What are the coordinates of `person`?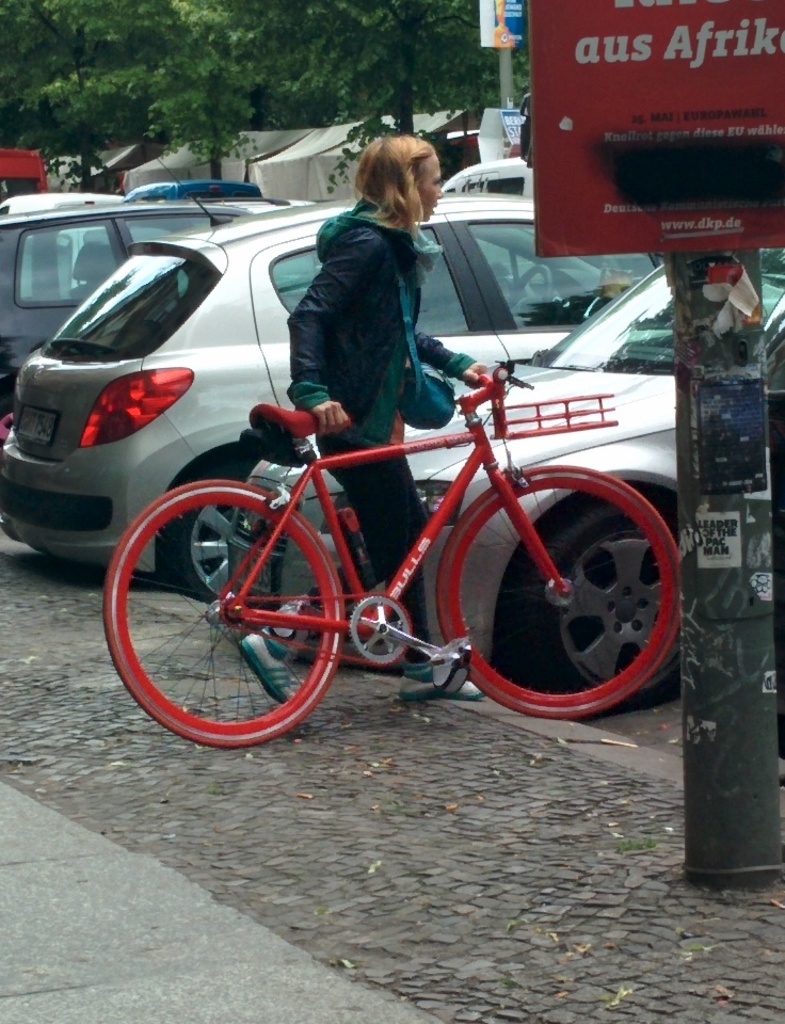
<box>240,131,502,709</box>.
